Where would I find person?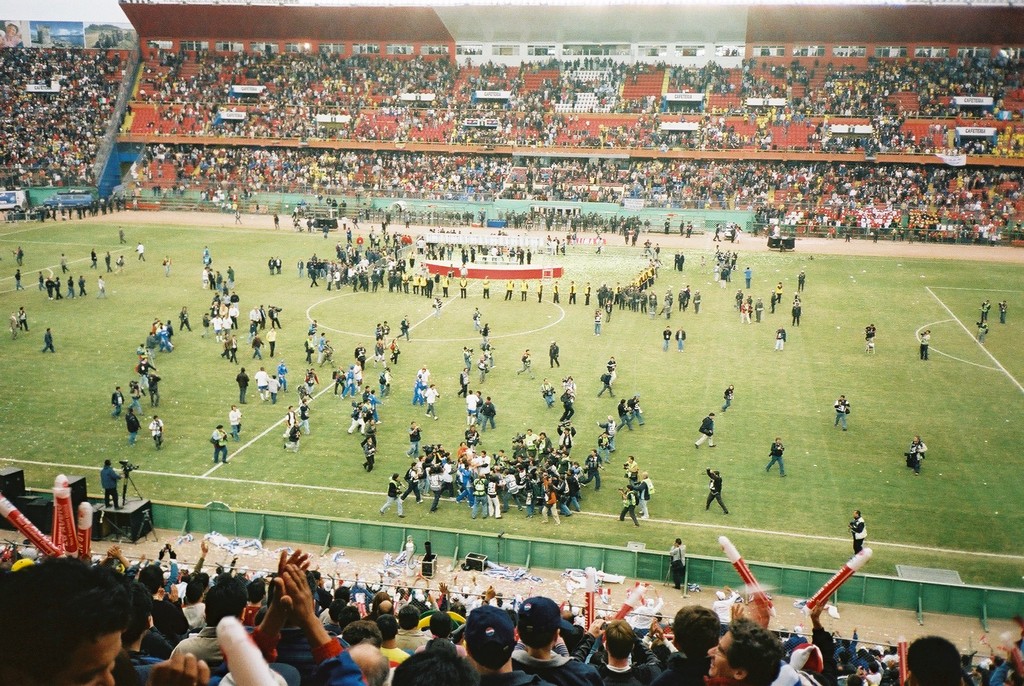
At 42, 329, 58, 356.
